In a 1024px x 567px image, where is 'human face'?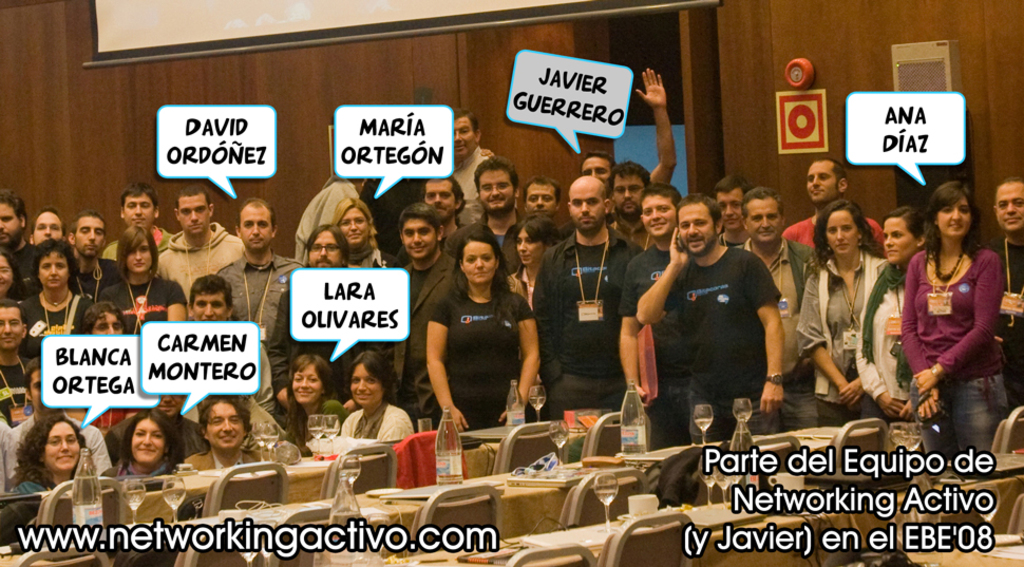
[307,234,345,265].
